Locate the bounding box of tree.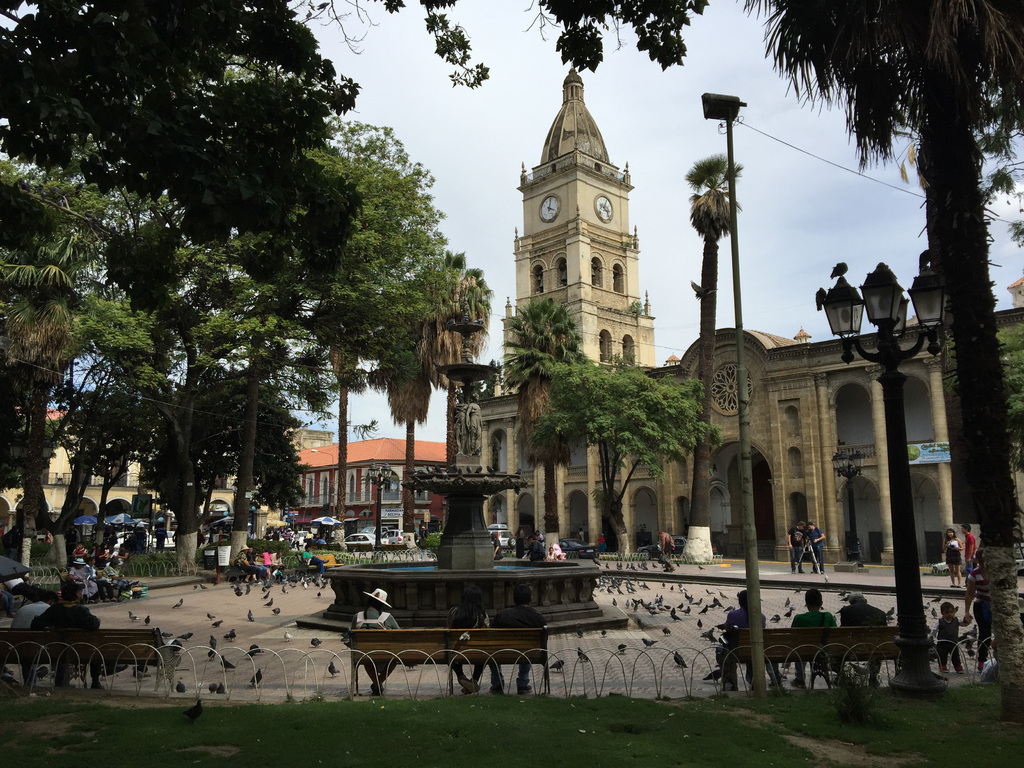
Bounding box: crop(372, 290, 428, 543).
